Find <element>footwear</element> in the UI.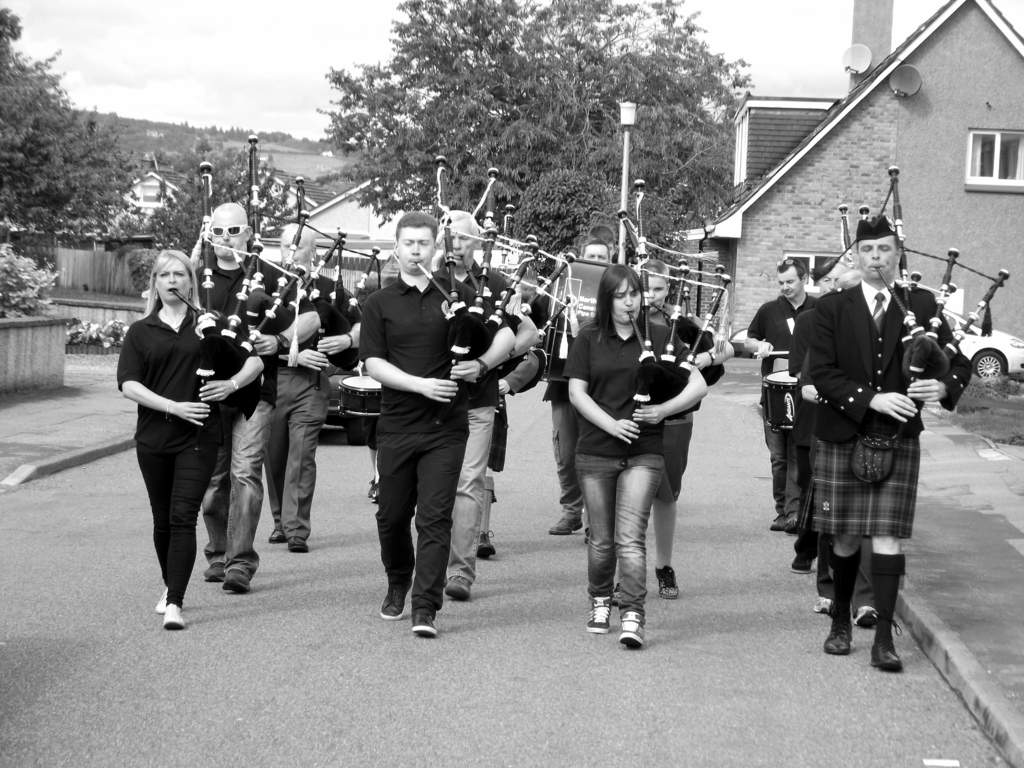
UI element at BBox(444, 575, 475, 600).
